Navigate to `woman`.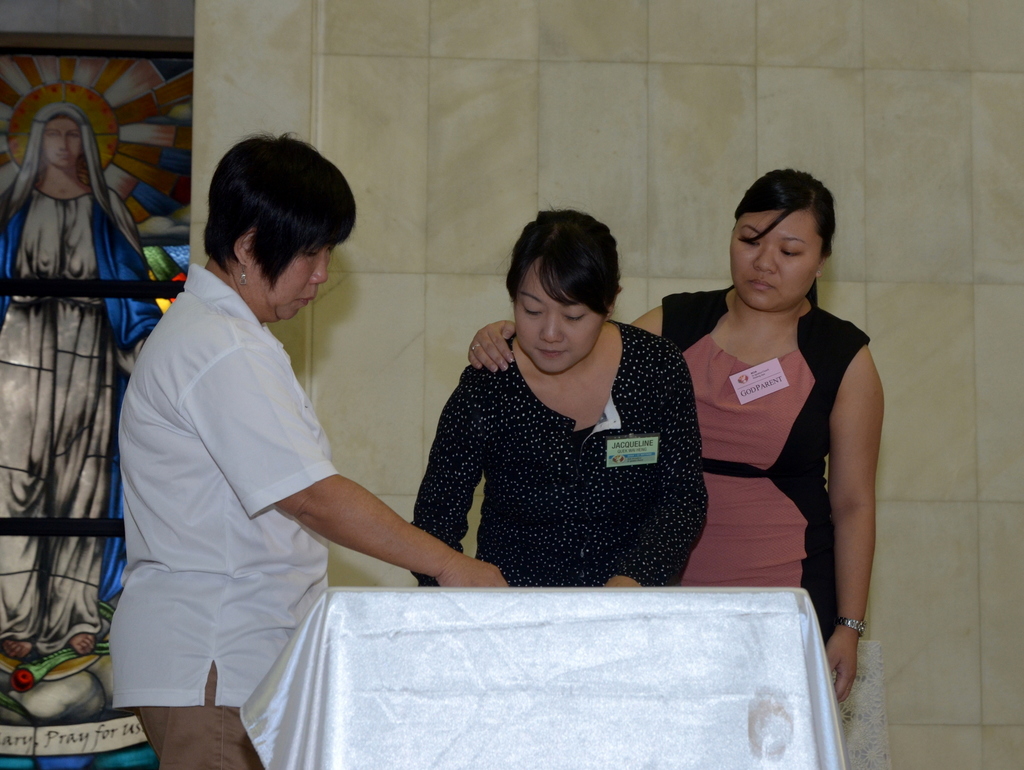
Navigation target: [0,90,211,625].
